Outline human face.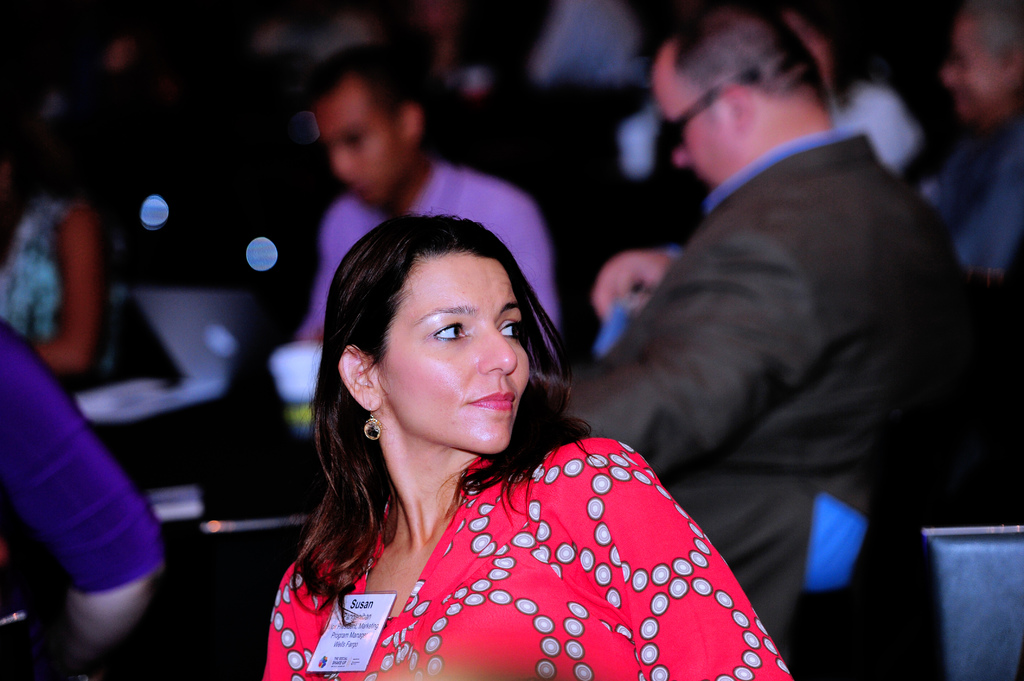
Outline: pyautogui.locateOnScreen(650, 63, 734, 186).
